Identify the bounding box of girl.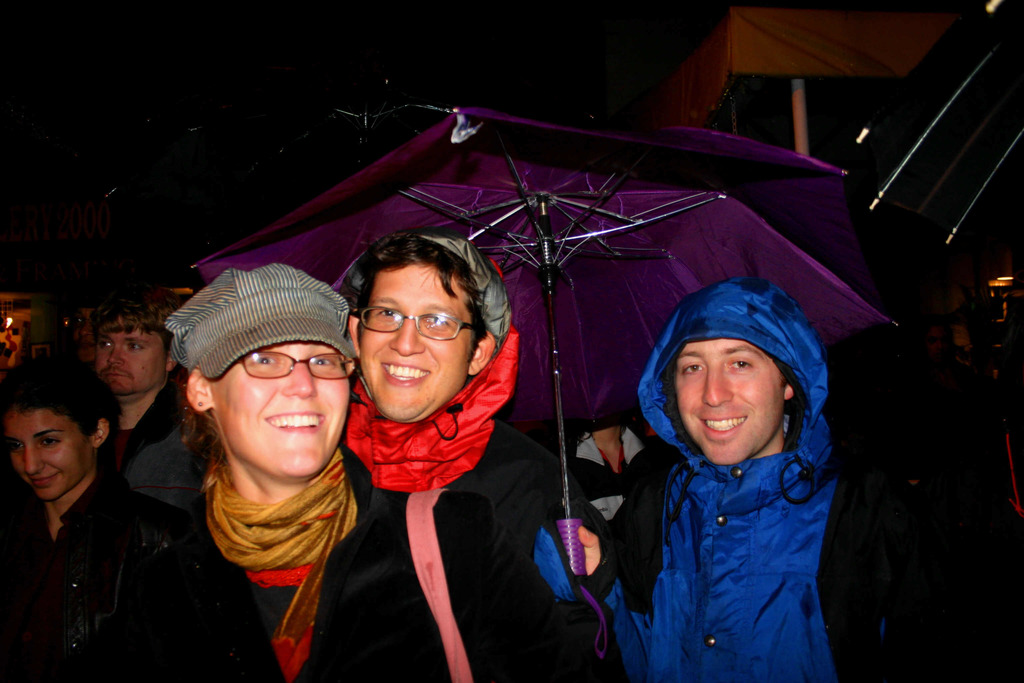
left=39, top=256, right=454, bottom=682.
